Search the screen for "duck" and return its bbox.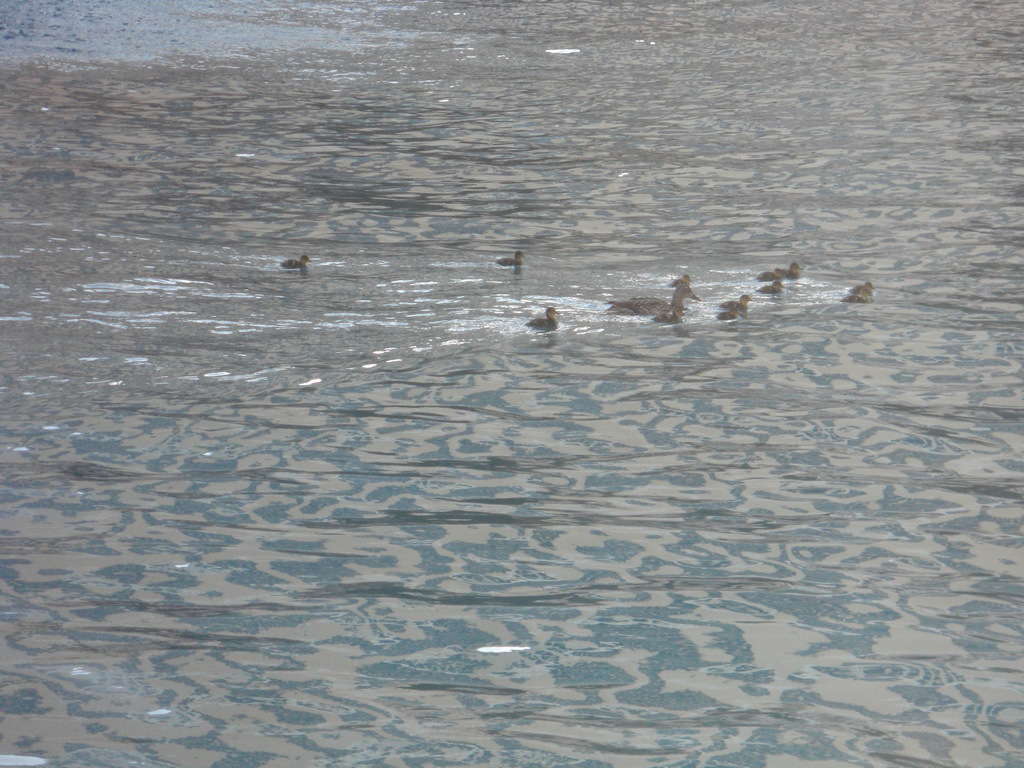
Found: 765:284:780:295.
